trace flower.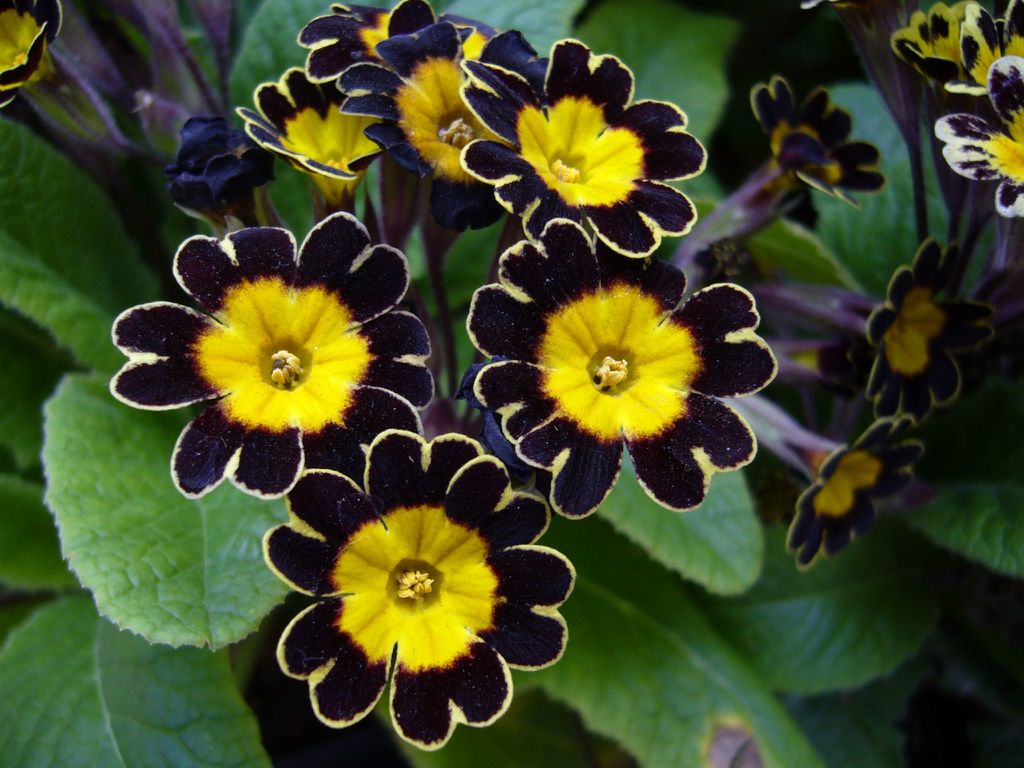
Traced to 785, 416, 924, 572.
